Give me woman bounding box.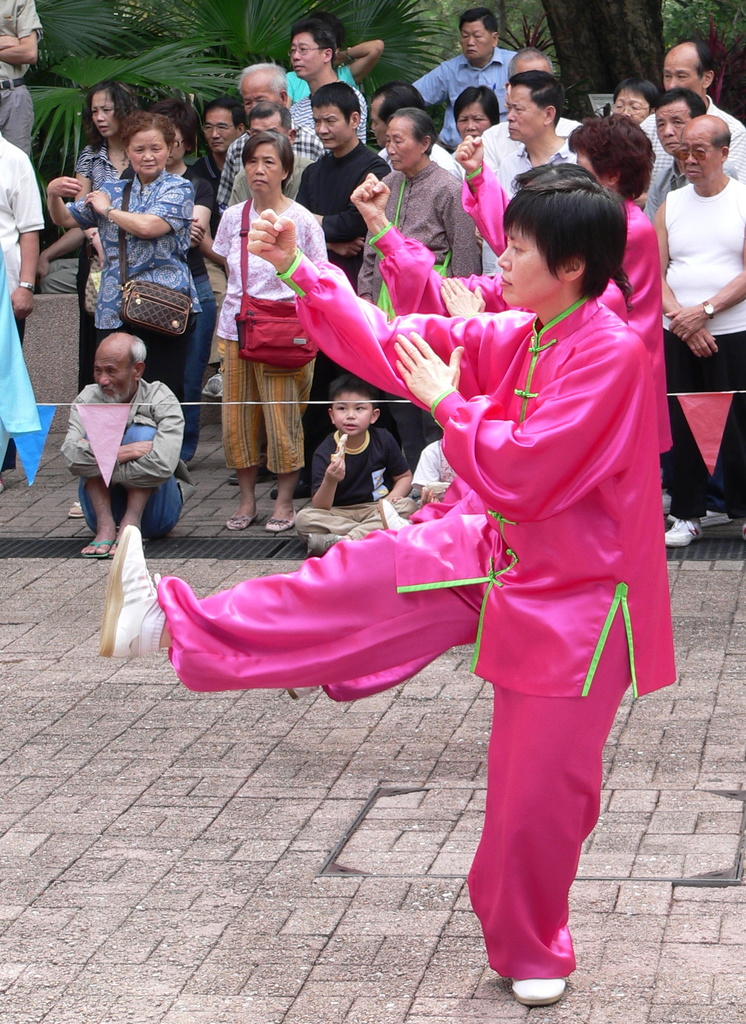
(x1=336, y1=157, x2=642, y2=337).
